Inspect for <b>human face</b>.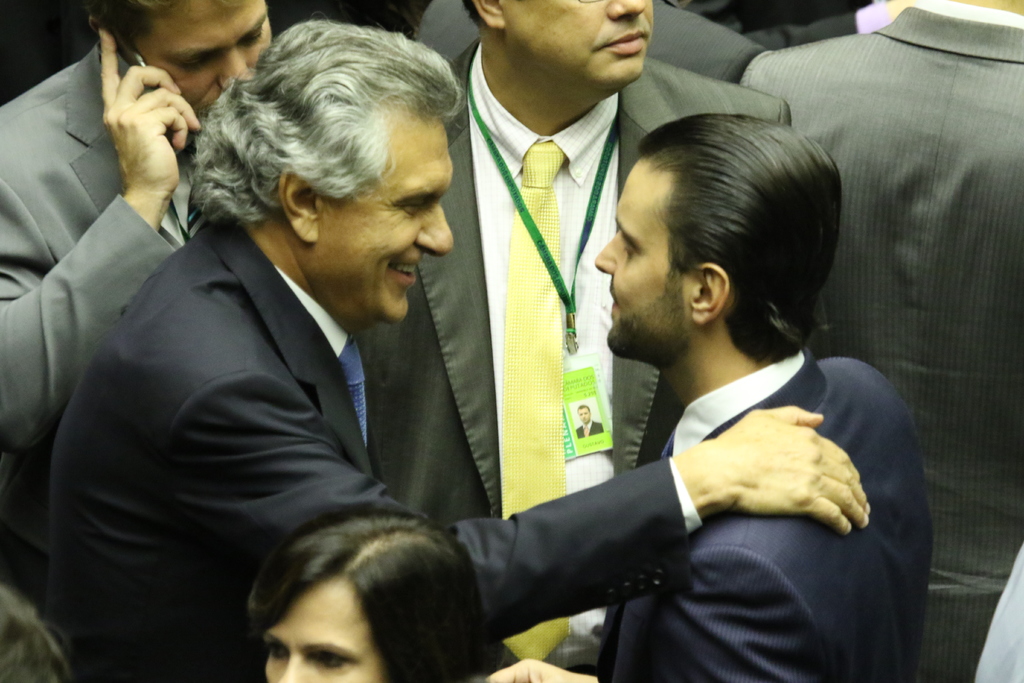
Inspection: x1=301, y1=118, x2=454, y2=334.
